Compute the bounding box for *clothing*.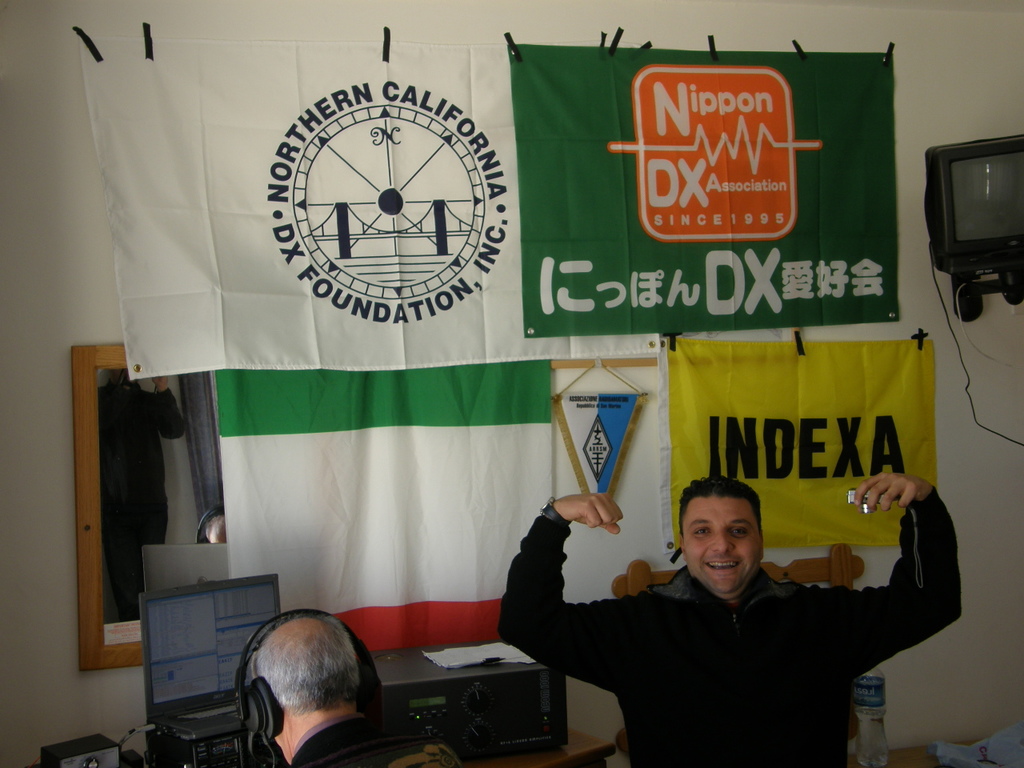
{"left": 294, "top": 712, "right": 402, "bottom": 767}.
